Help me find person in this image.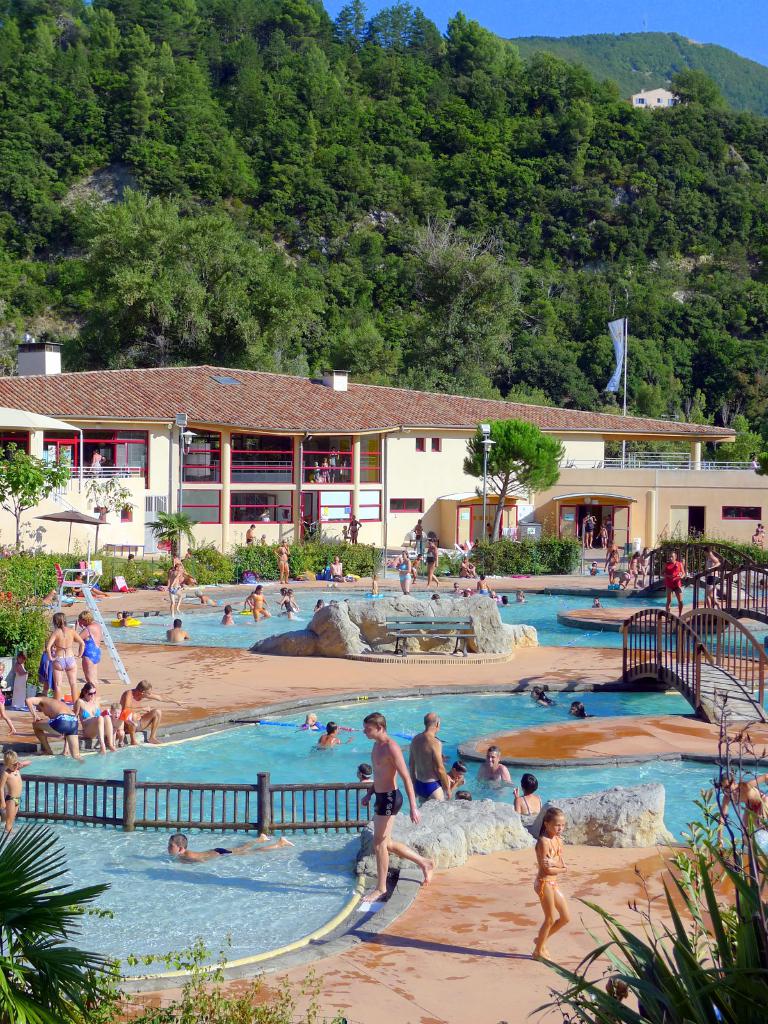
Found it: 531:805:585:963.
